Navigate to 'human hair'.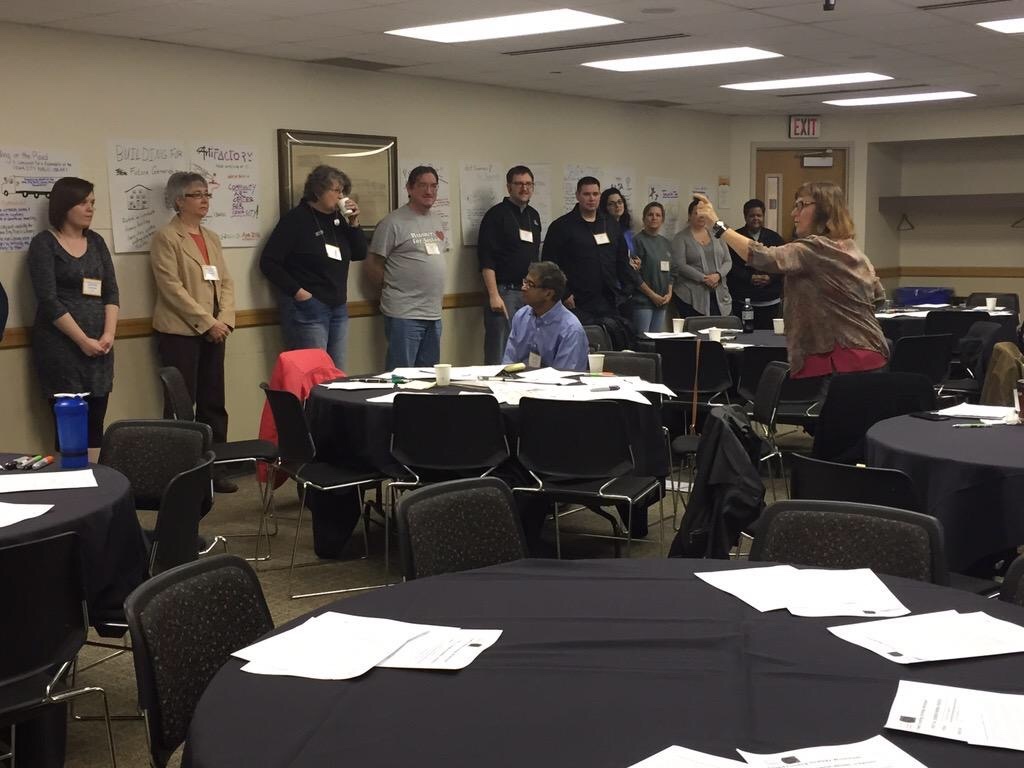
Navigation target: {"left": 796, "top": 179, "right": 872, "bottom": 252}.
